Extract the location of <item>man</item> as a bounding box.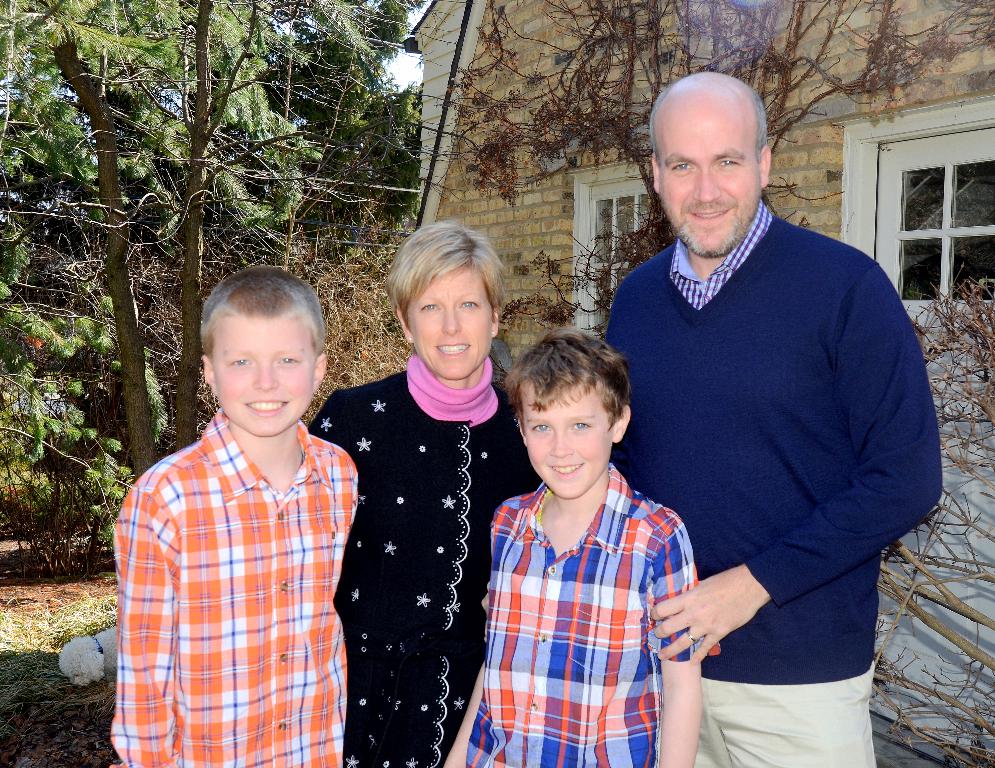
box(581, 35, 946, 767).
